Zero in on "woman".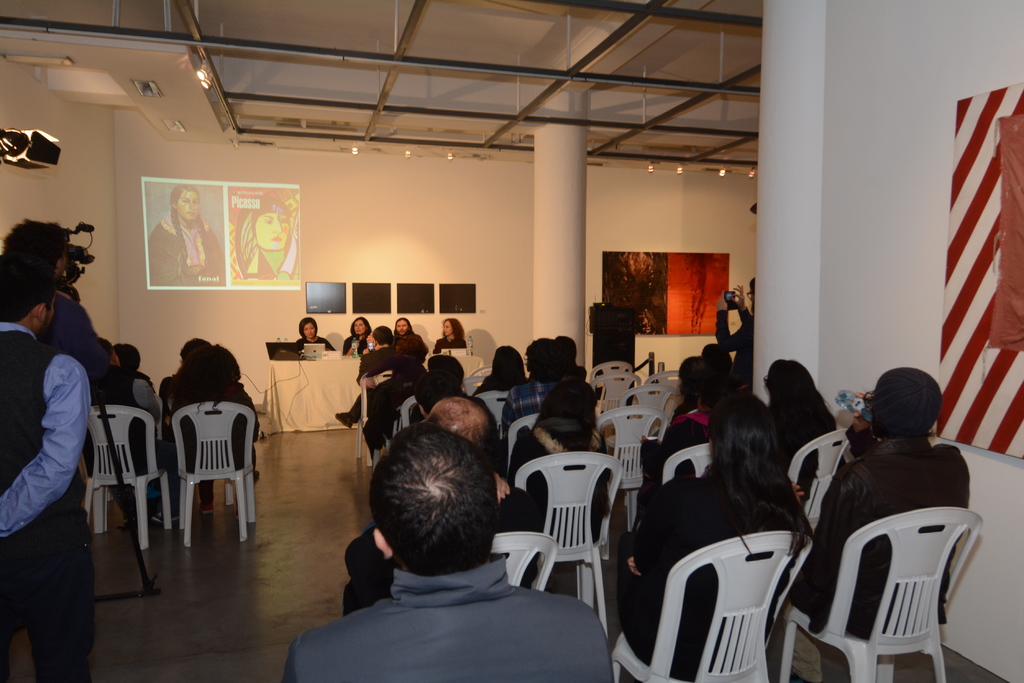
Zeroed in: 241 189 303 280.
